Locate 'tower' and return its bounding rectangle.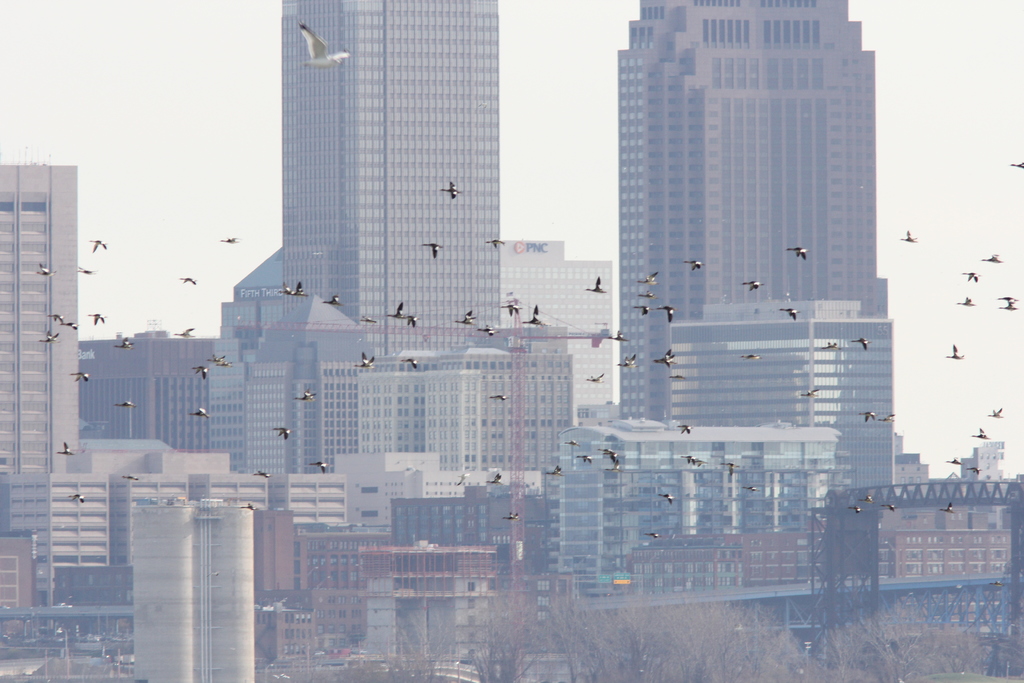
[282,0,502,342].
